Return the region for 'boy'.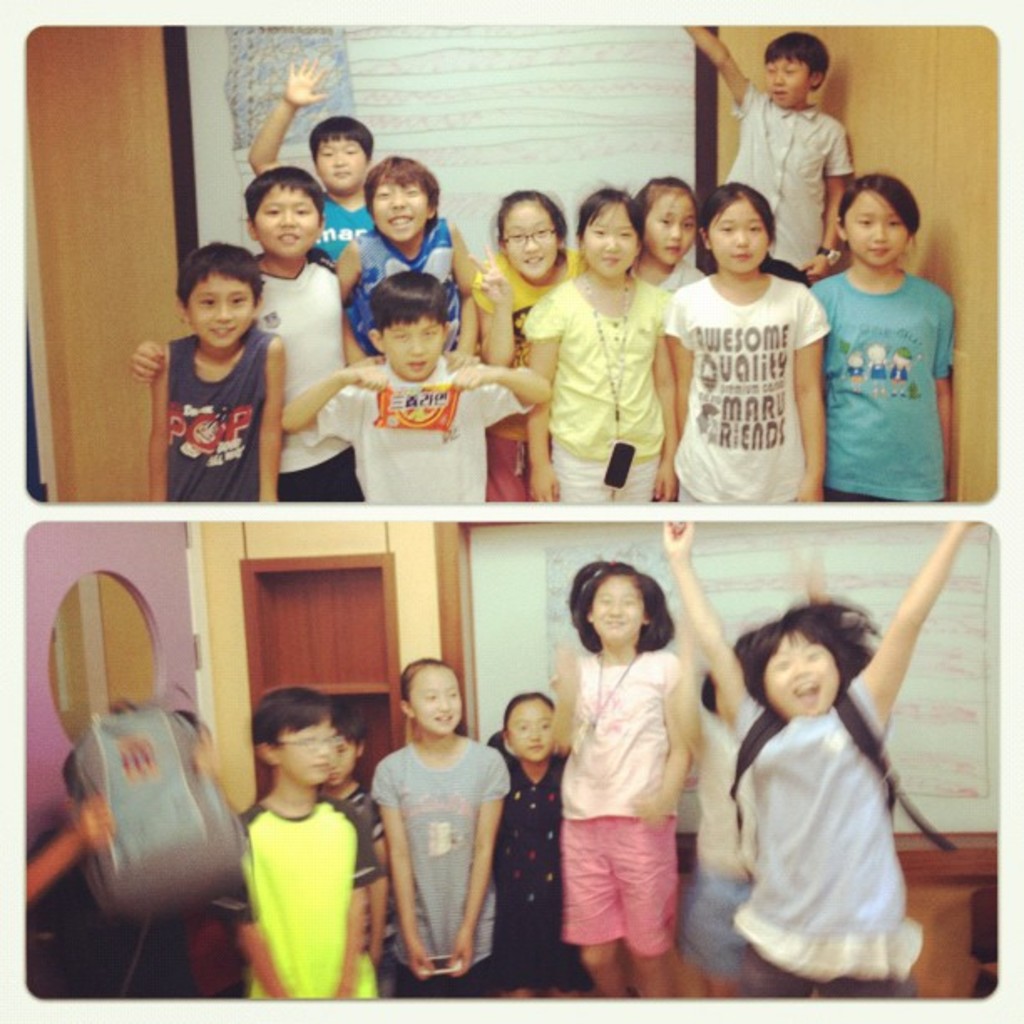
281/266/537/505.
